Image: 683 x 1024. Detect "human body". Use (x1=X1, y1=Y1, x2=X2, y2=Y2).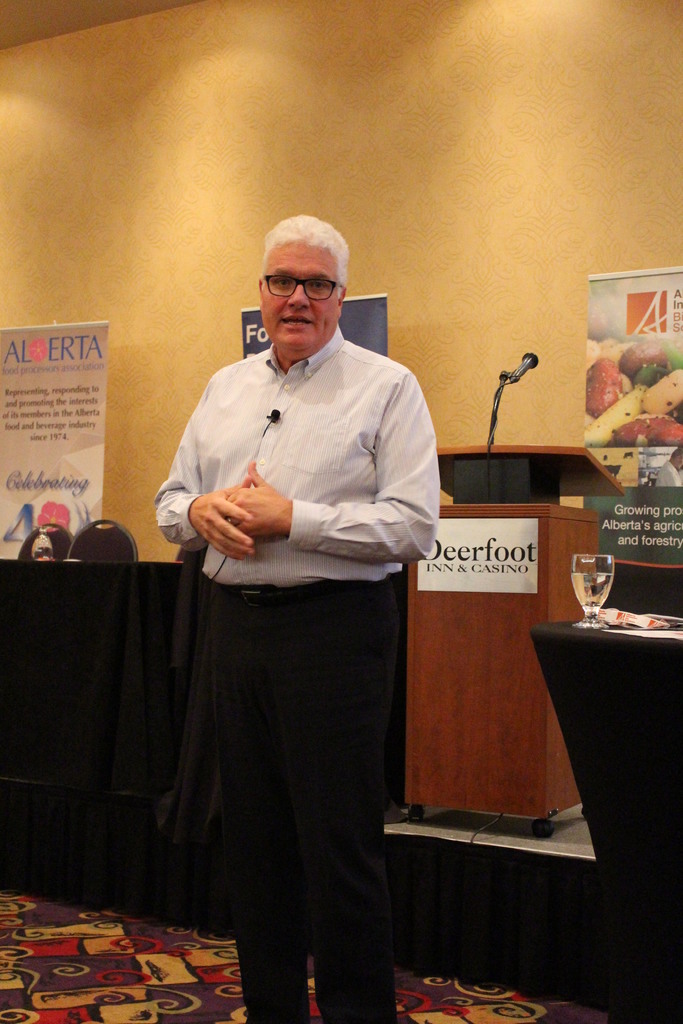
(x1=165, y1=230, x2=429, y2=1019).
